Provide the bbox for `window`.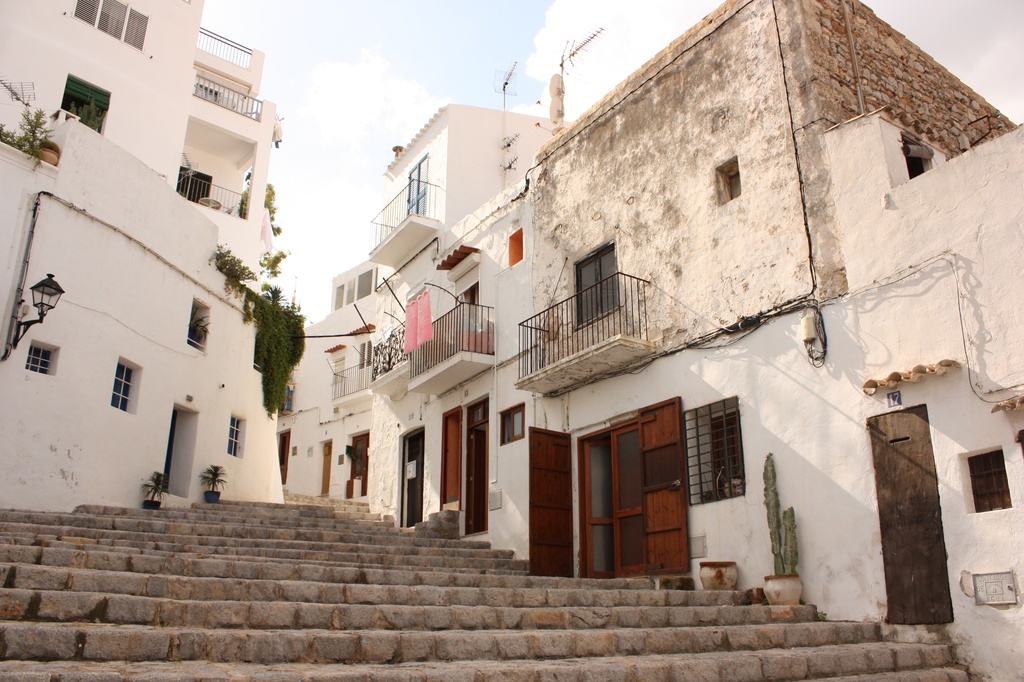
54 74 112 134.
